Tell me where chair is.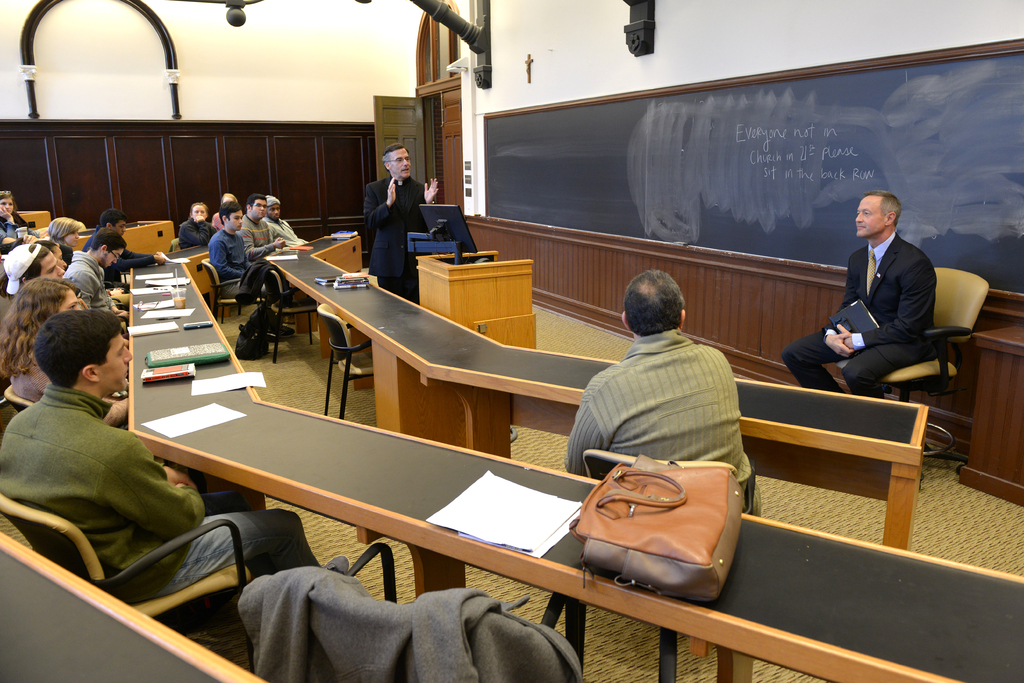
chair is at Rect(0, 488, 263, 677).
